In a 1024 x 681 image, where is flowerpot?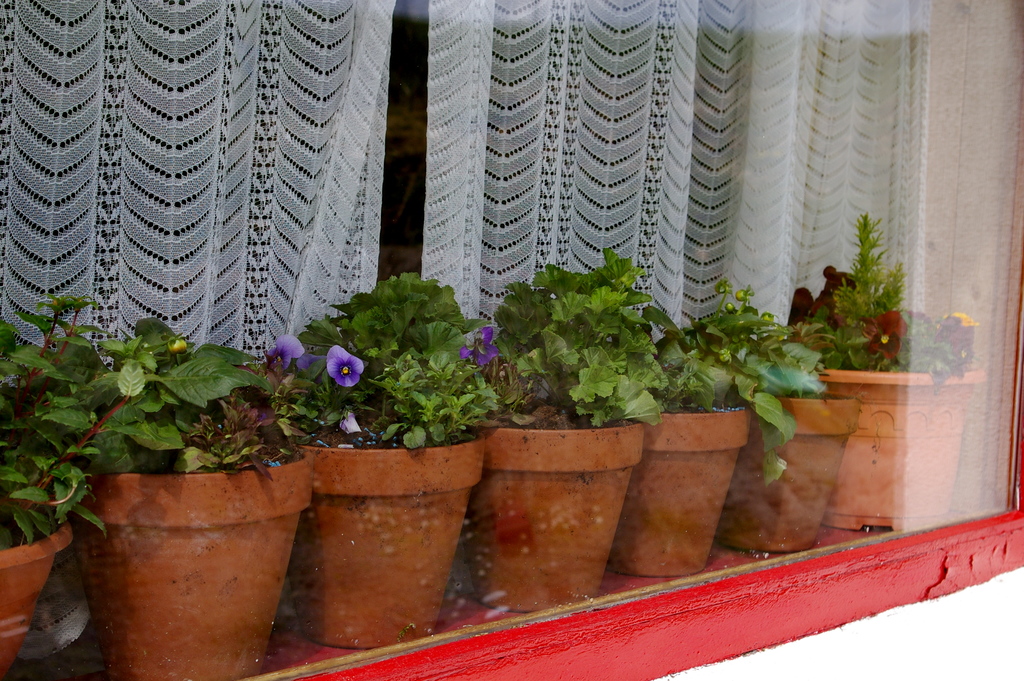
detection(0, 492, 75, 680).
